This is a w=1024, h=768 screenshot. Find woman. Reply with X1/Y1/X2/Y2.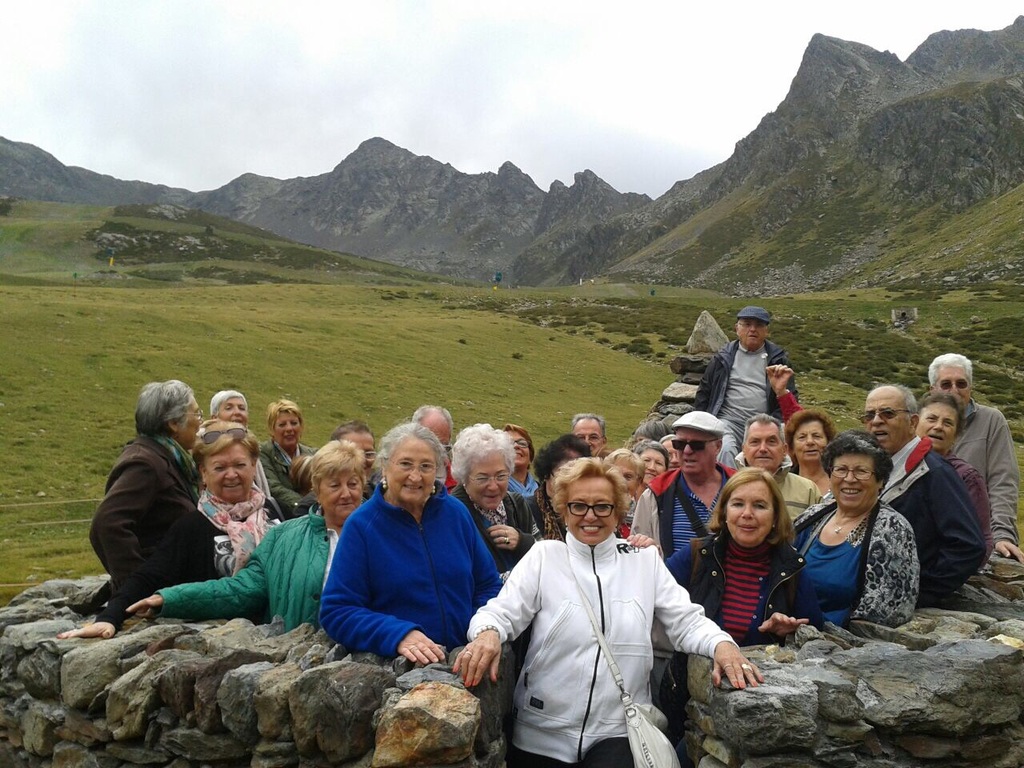
599/448/647/532.
